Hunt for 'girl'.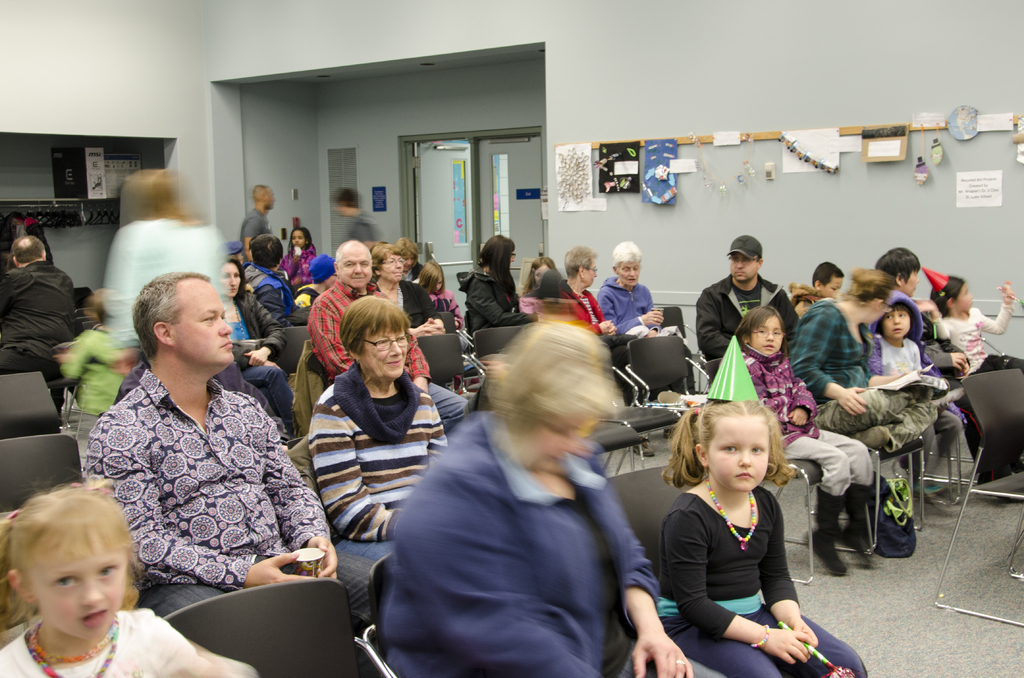
Hunted down at left=863, top=295, right=961, bottom=458.
